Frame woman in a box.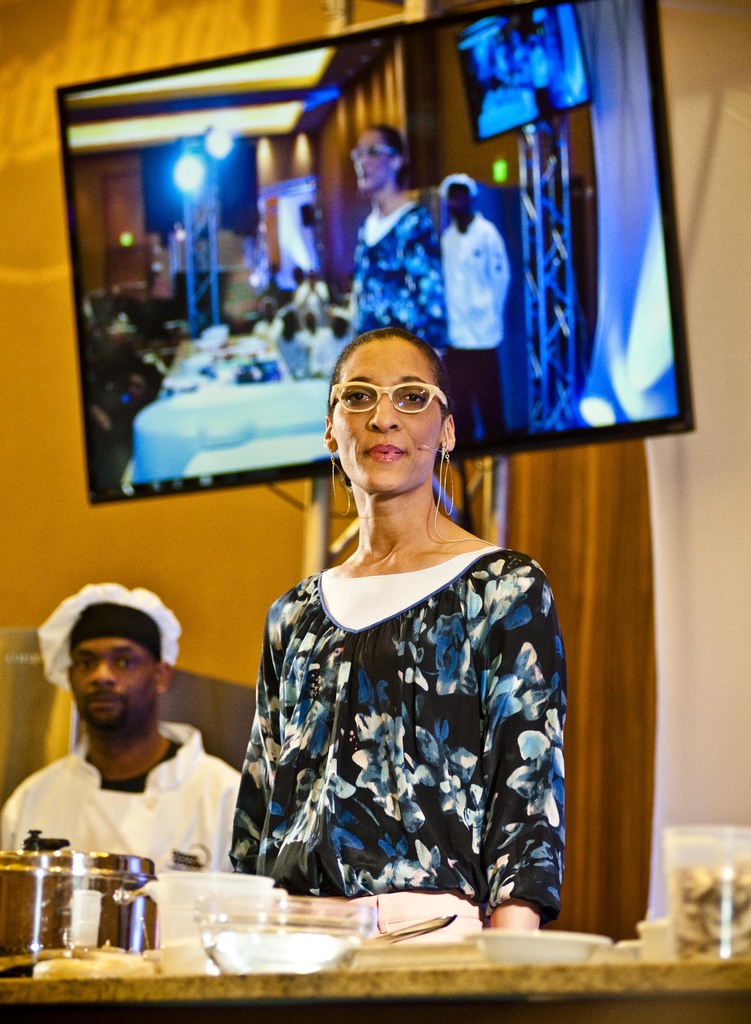
x1=219 y1=321 x2=575 y2=923.
